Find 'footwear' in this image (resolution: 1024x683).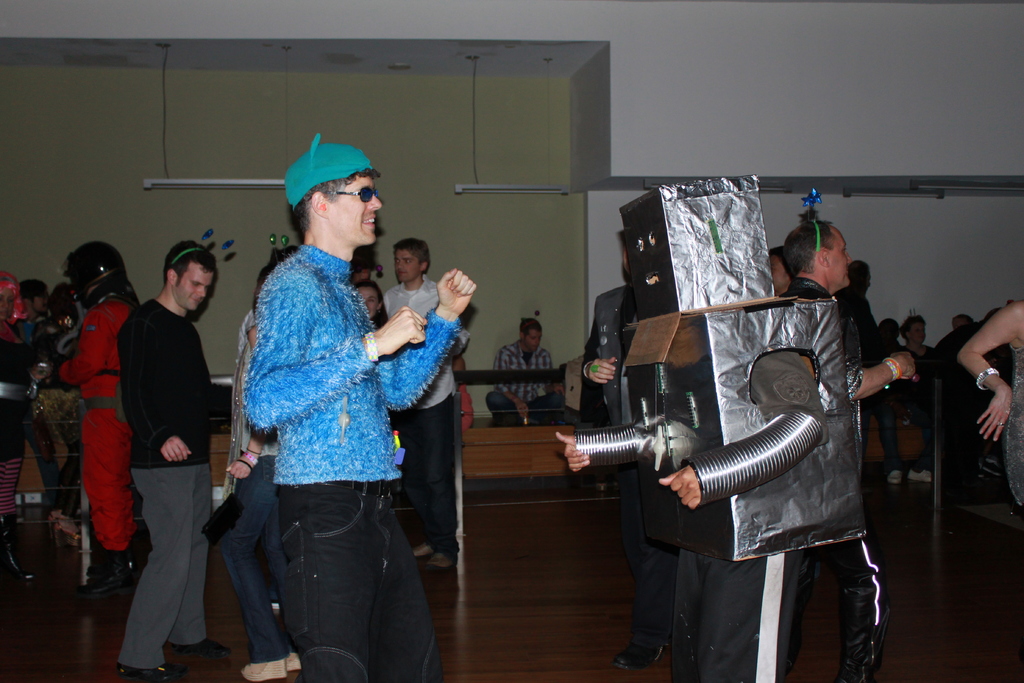
173, 638, 231, 657.
